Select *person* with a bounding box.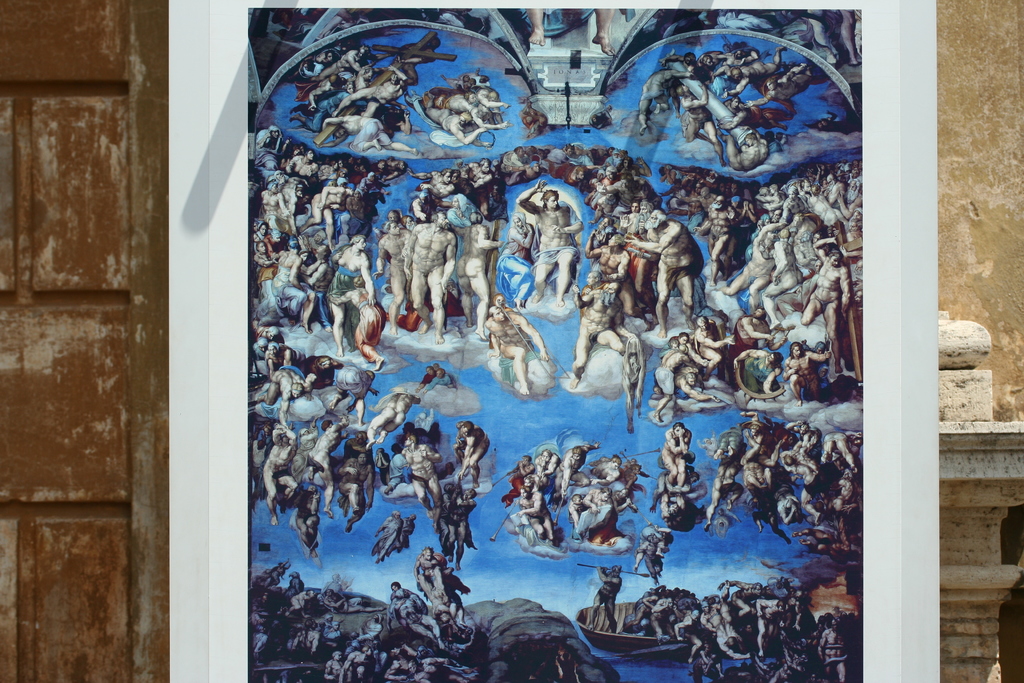
left=676, top=83, right=726, bottom=167.
